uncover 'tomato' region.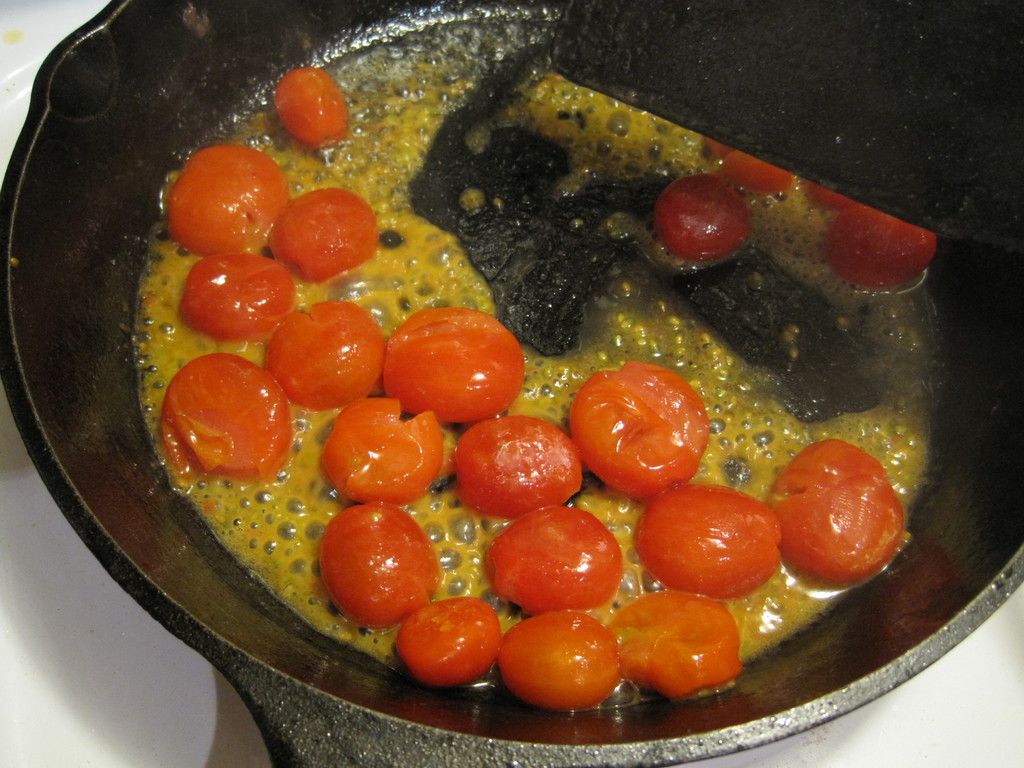
Uncovered: [178, 253, 301, 352].
